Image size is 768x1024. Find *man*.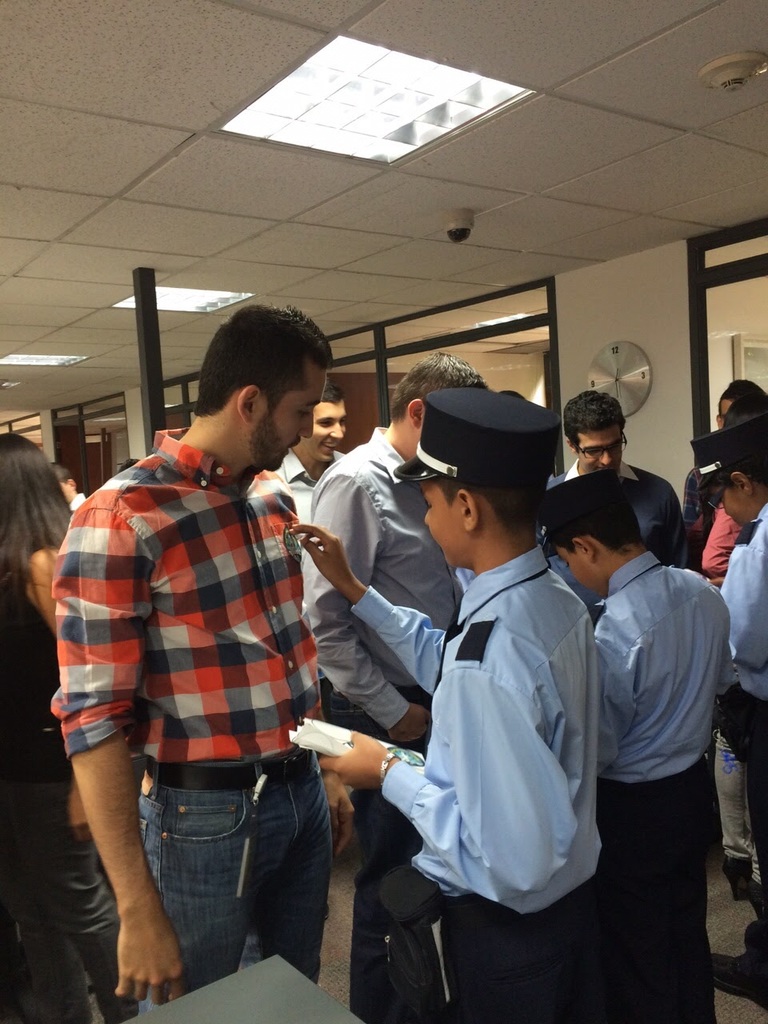
detection(284, 357, 482, 1019).
